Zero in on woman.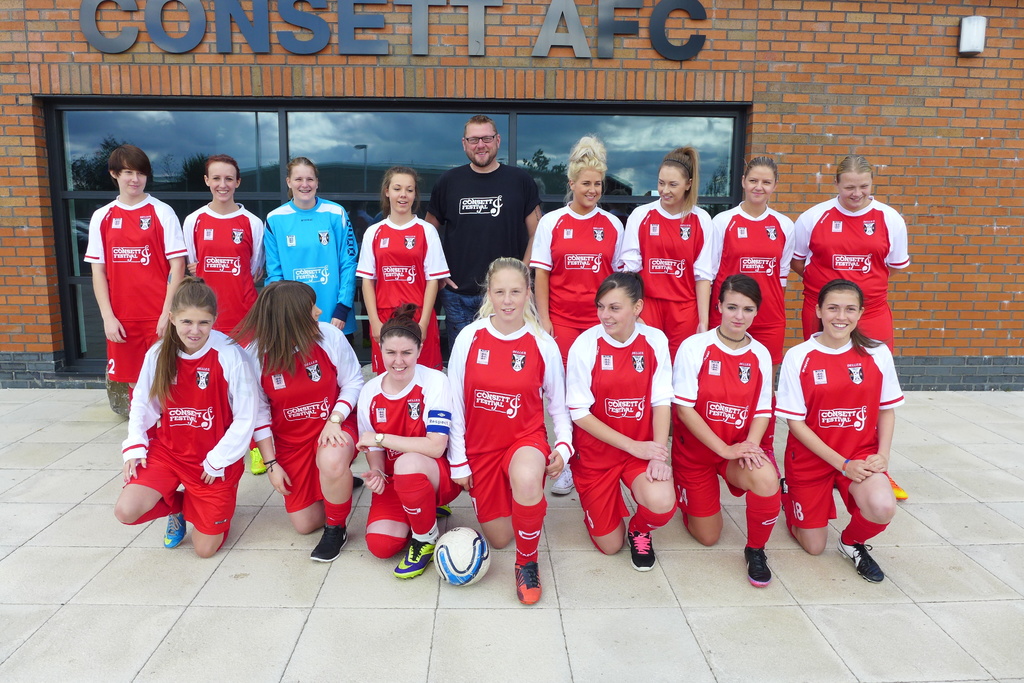
Zeroed in: <region>561, 270, 680, 570</region>.
